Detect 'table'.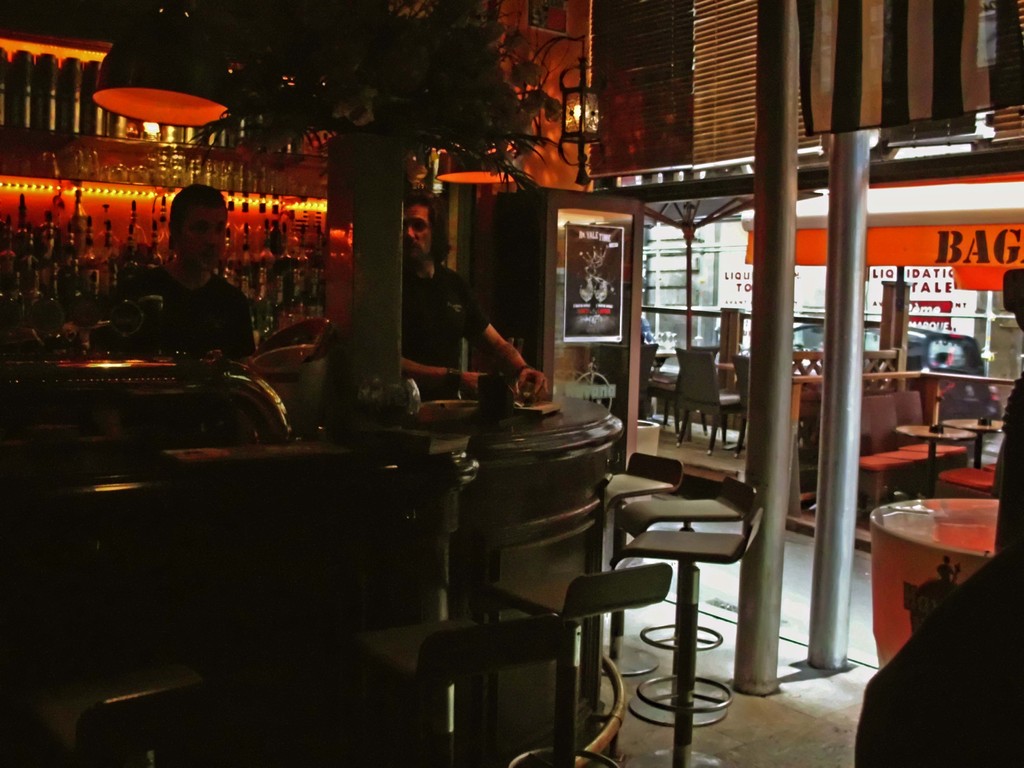
Detected at (x1=0, y1=381, x2=629, y2=767).
